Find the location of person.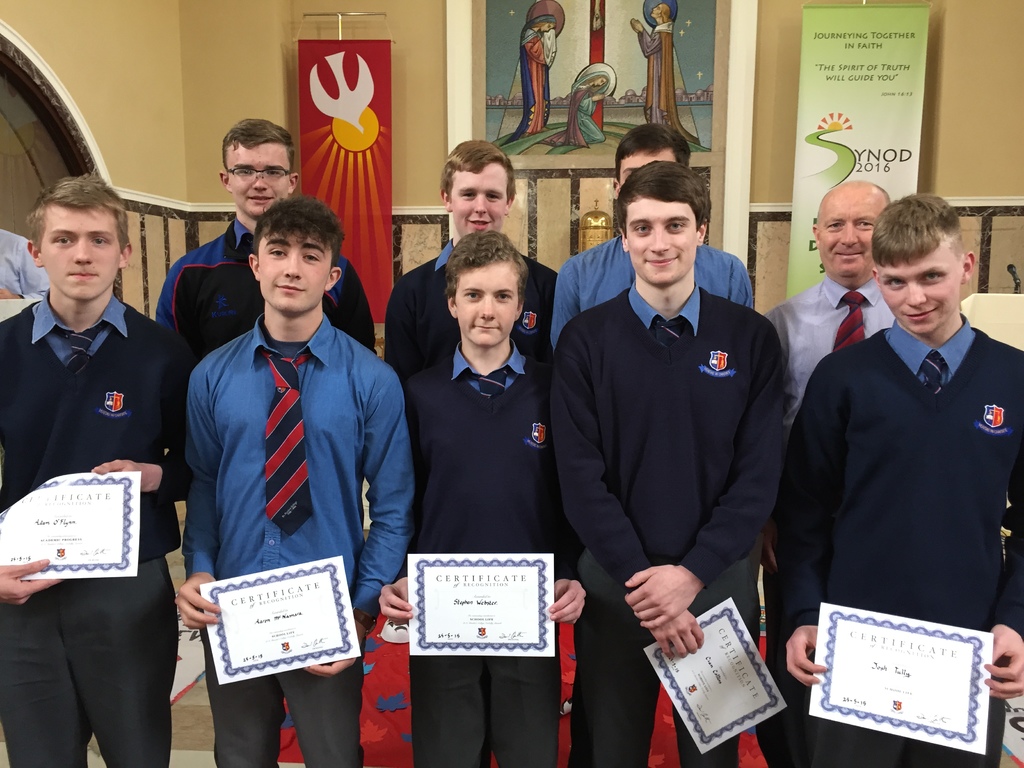
Location: select_region(372, 134, 557, 384).
